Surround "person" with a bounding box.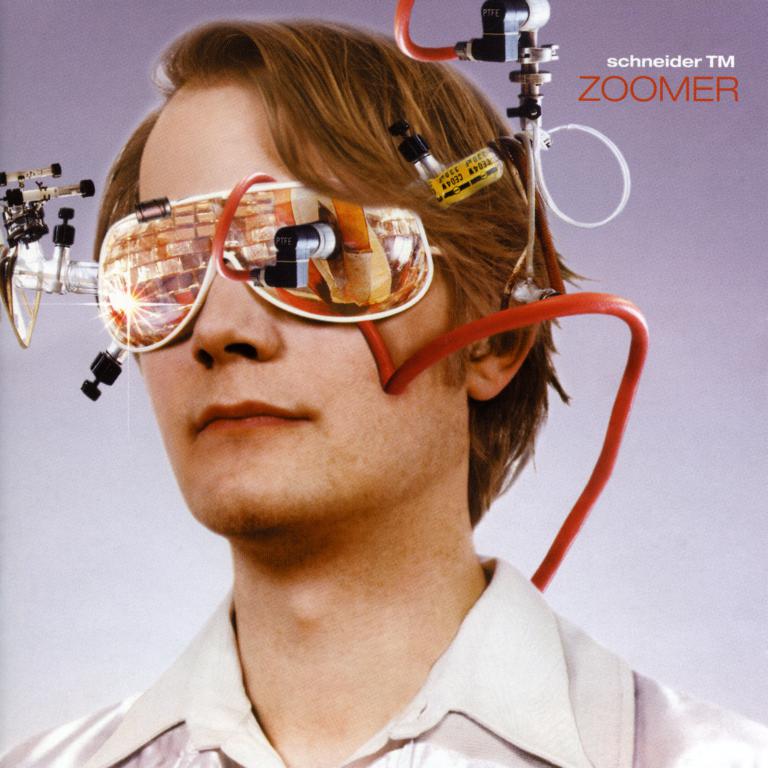
[left=0, top=10, right=767, bottom=767].
